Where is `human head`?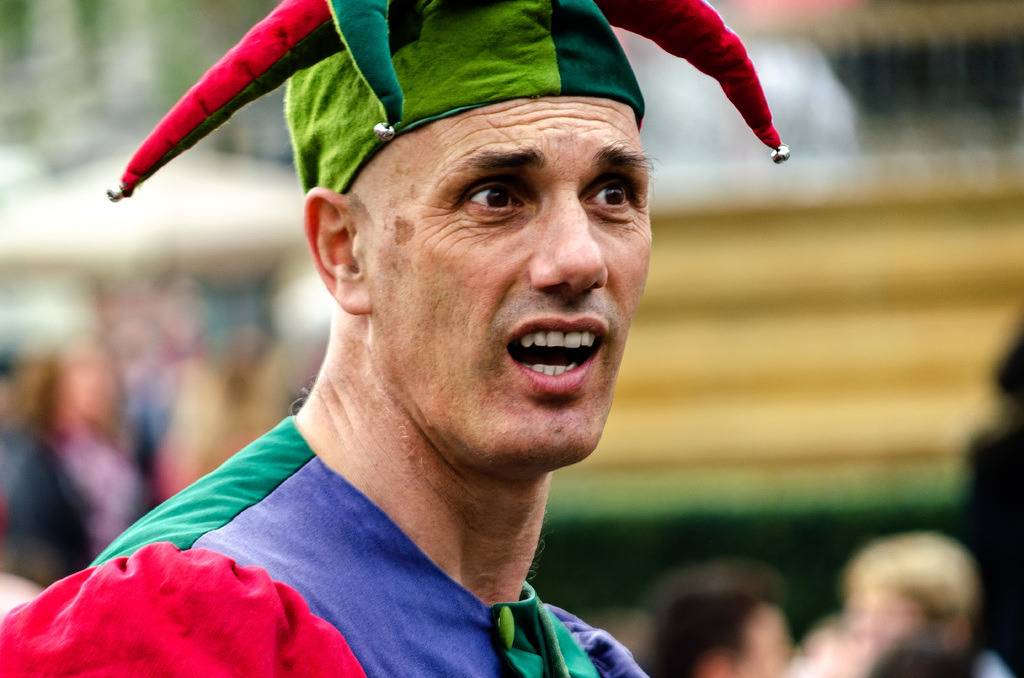
Rect(650, 574, 797, 677).
